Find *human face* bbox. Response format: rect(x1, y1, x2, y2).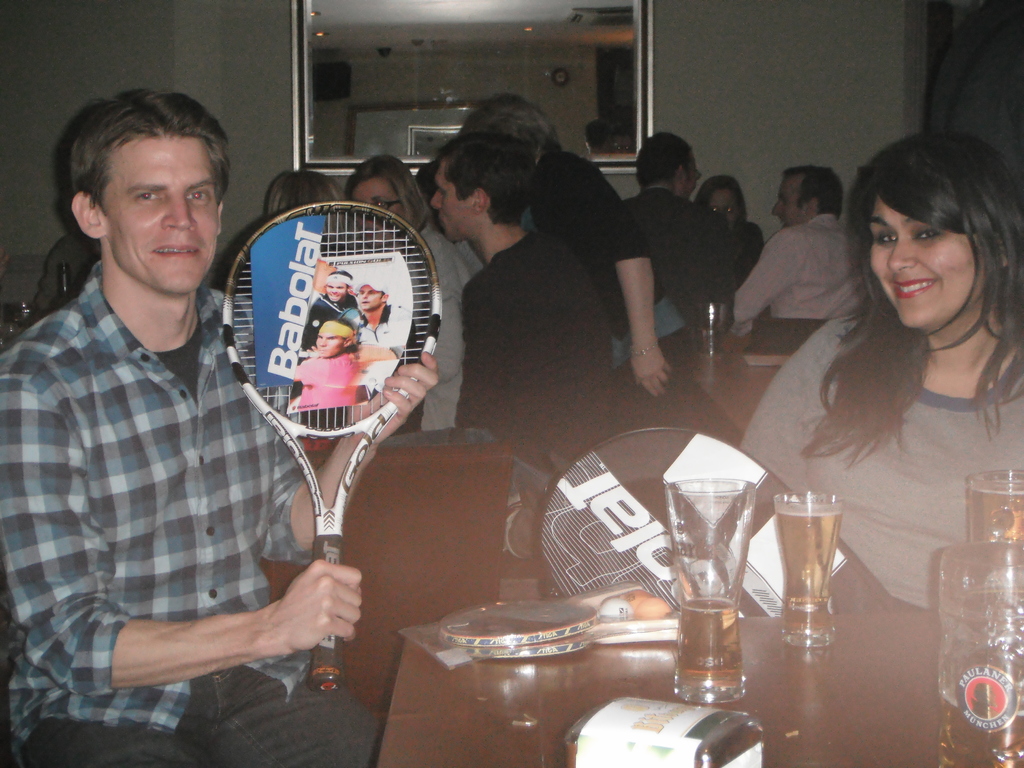
rect(868, 196, 975, 330).
